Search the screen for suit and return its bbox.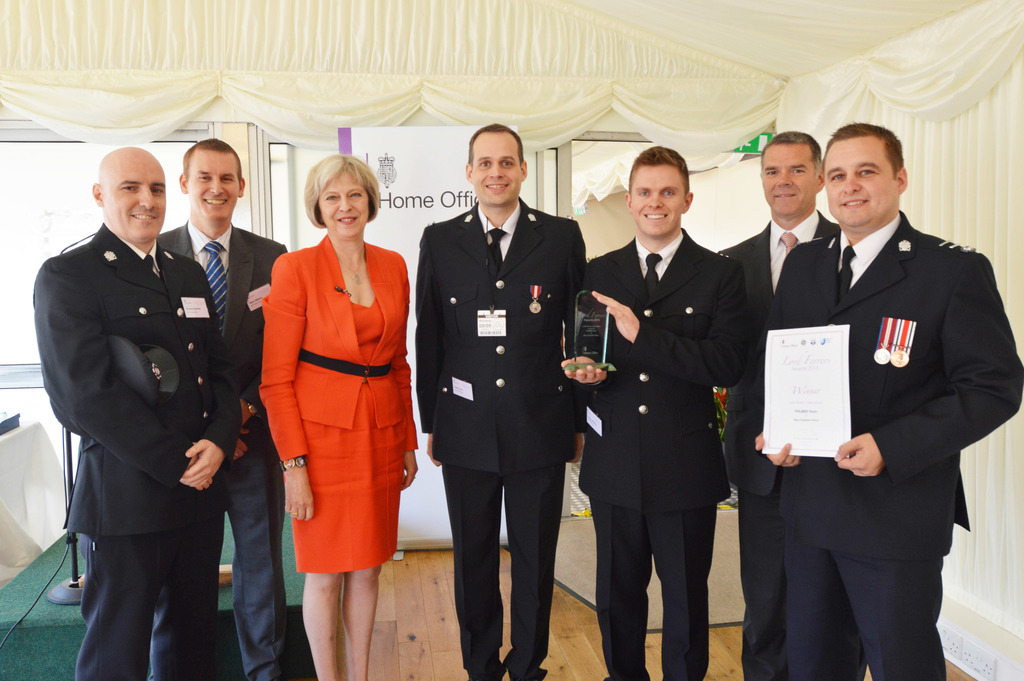
Found: left=580, top=229, right=748, bottom=680.
